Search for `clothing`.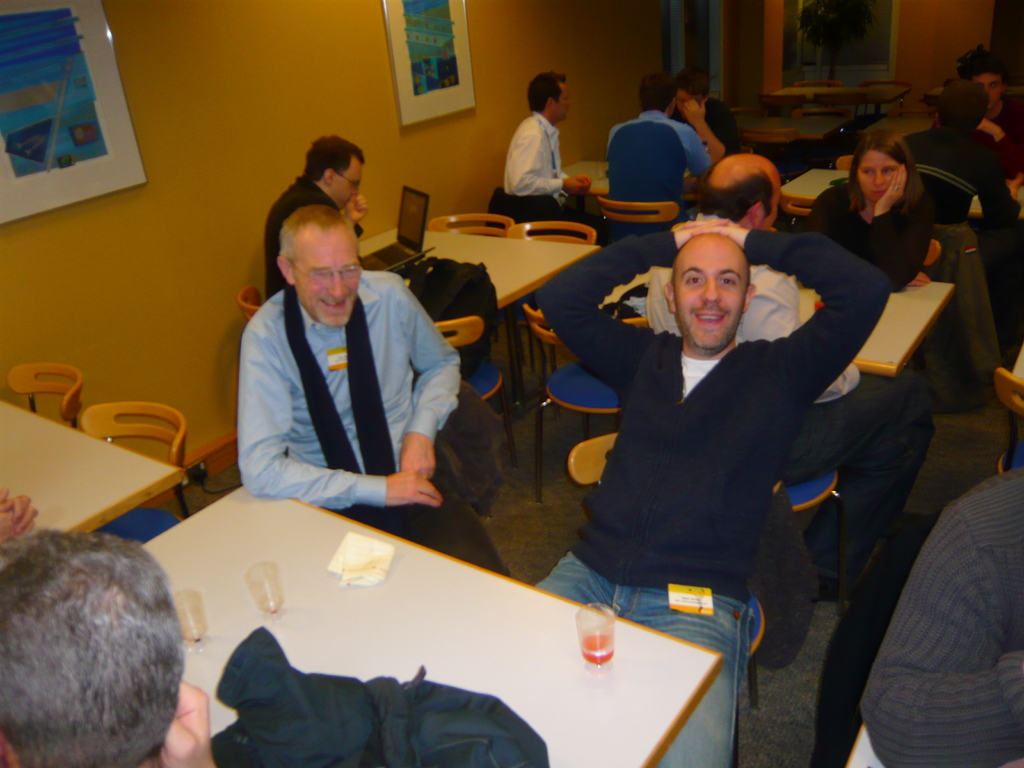
Found at x1=207 y1=624 x2=556 y2=767.
